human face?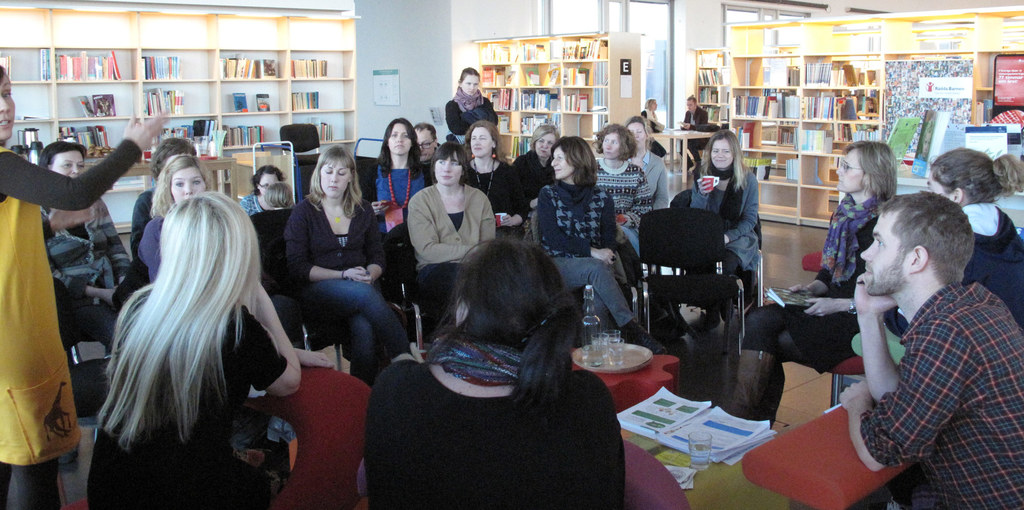
left=858, top=217, right=911, bottom=294
